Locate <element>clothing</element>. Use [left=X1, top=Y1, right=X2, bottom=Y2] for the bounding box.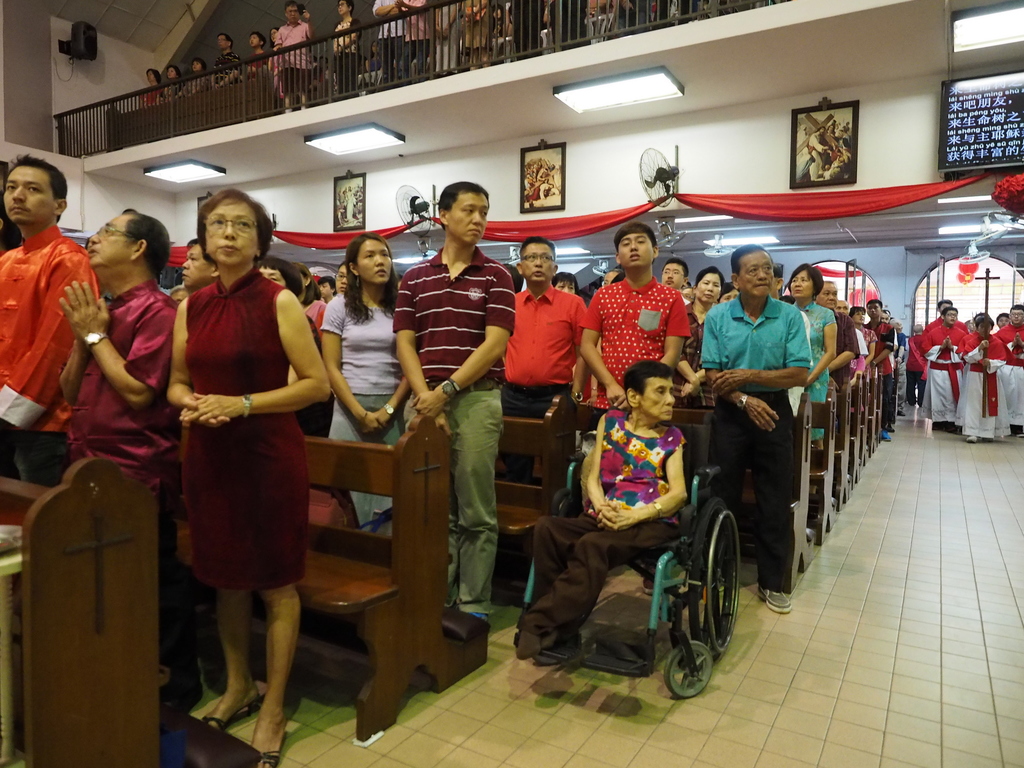
[left=953, top=331, right=1009, bottom=433].
